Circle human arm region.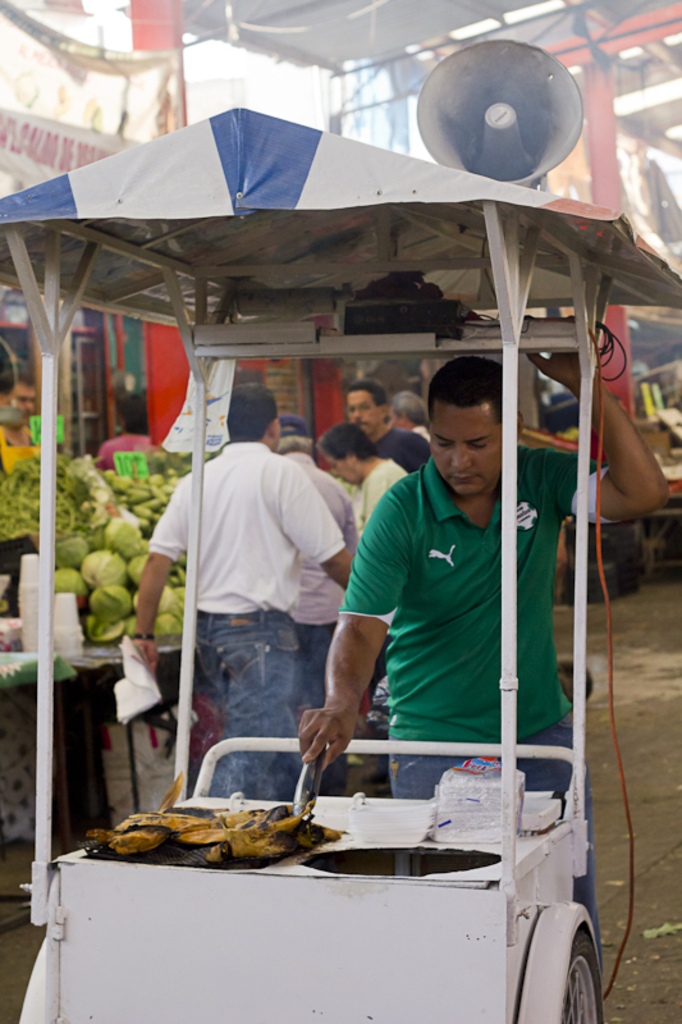
Region: bbox=(292, 490, 417, 778).
